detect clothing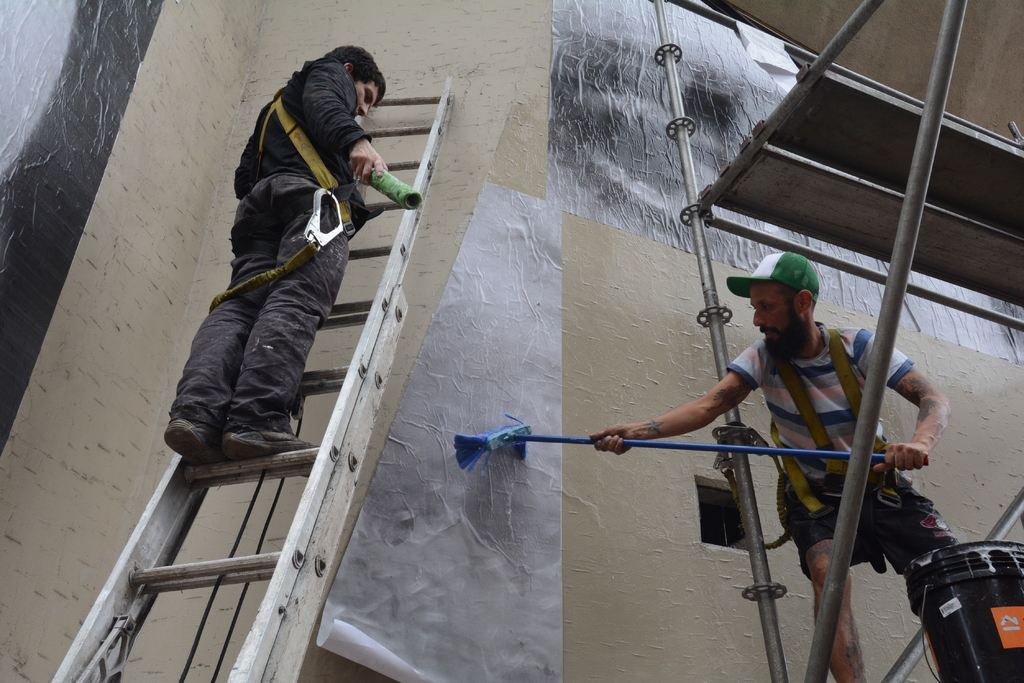
bbox=[719, 316, 957, 570]
